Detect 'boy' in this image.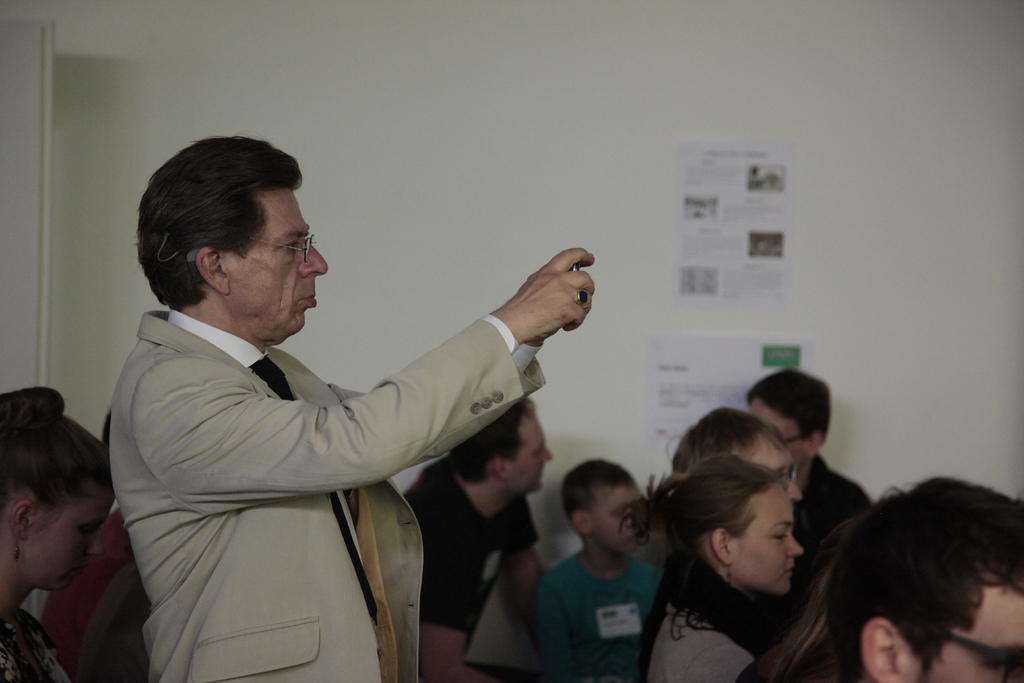
Detection: region(530, 457, 664, 682).
